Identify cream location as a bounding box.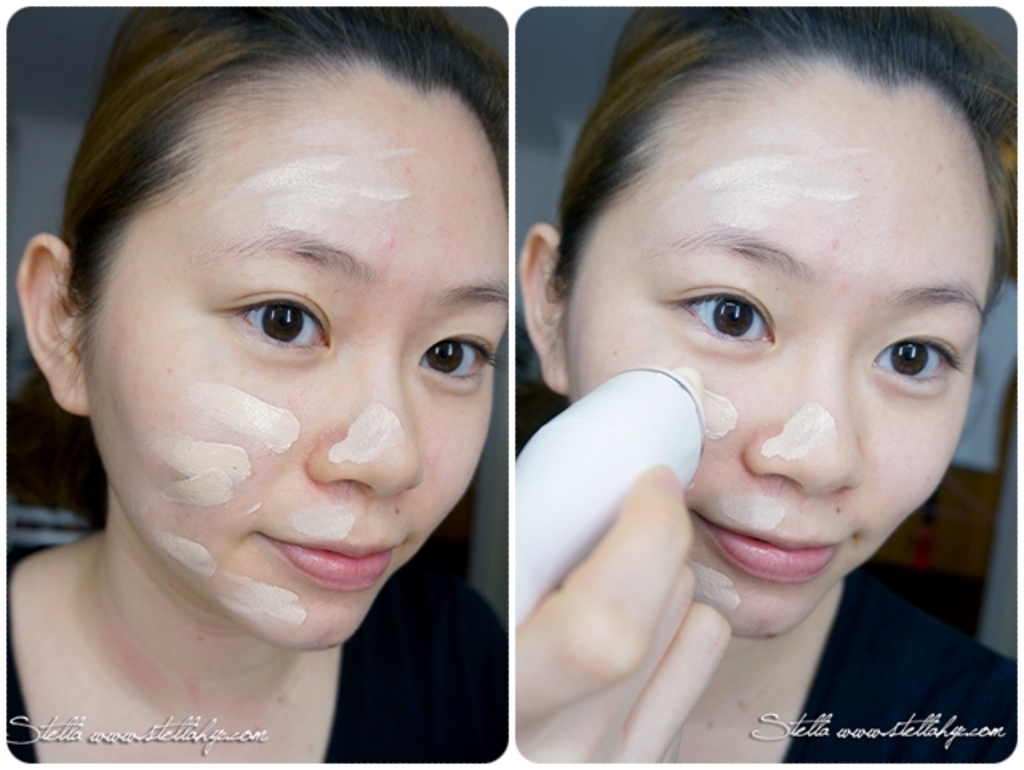
Rect(325, 400, 408, 464).
